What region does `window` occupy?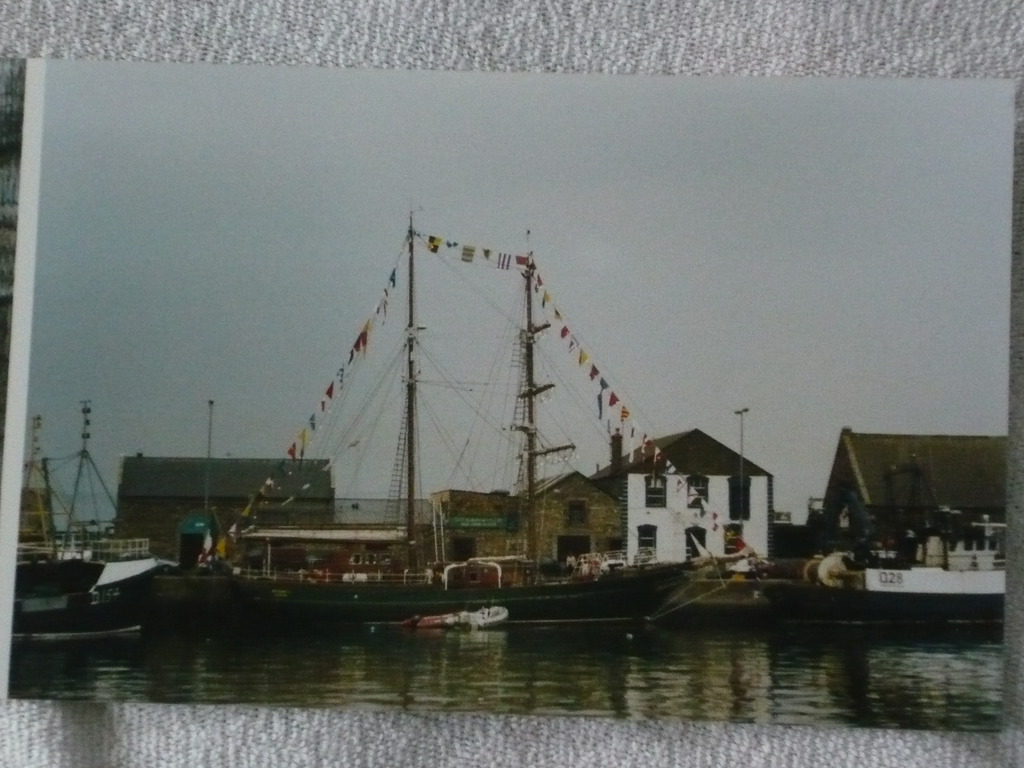
region(639, 471, 668, 508).
